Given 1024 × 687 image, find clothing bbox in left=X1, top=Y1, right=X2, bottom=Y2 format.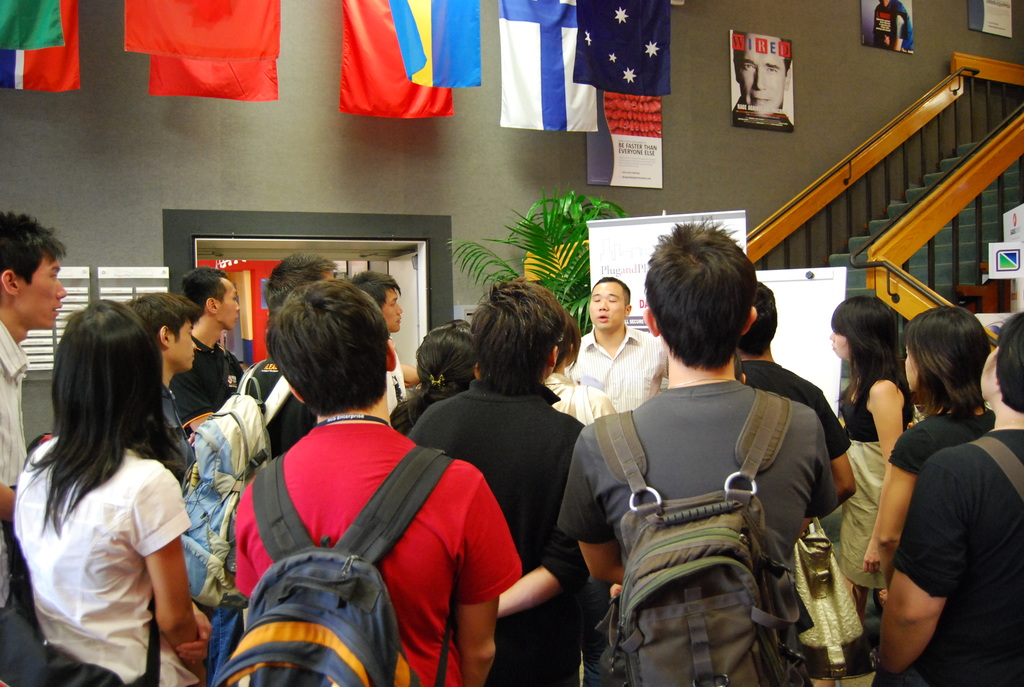
left=561, top=381, right=835, bottom=683.
